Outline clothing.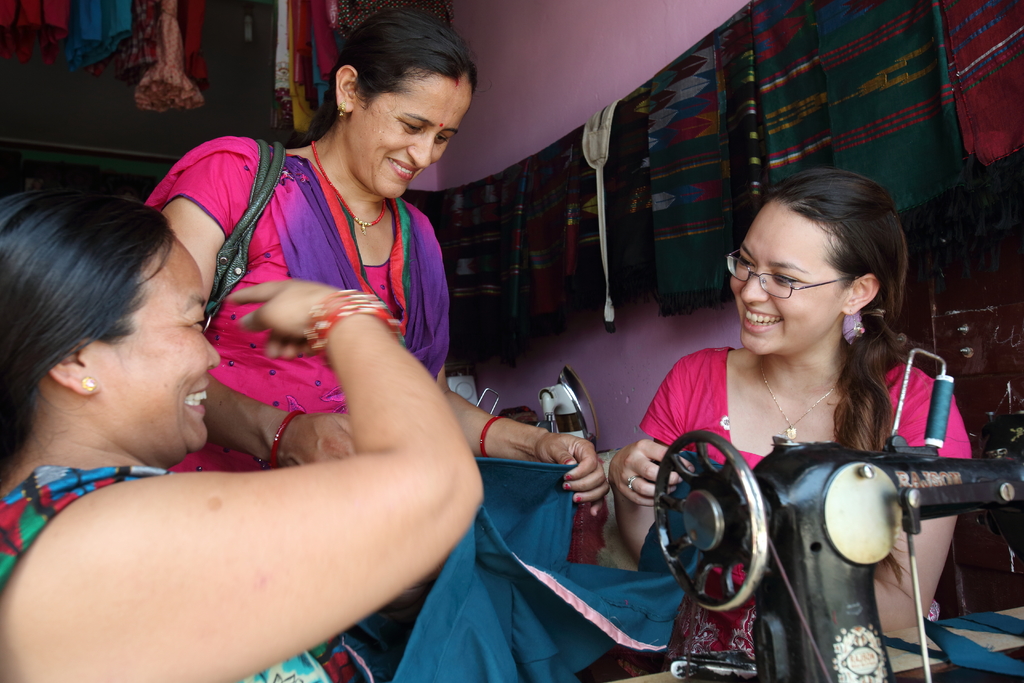
Outline: [x1=636, y1=346, x2=971, y2=667].
